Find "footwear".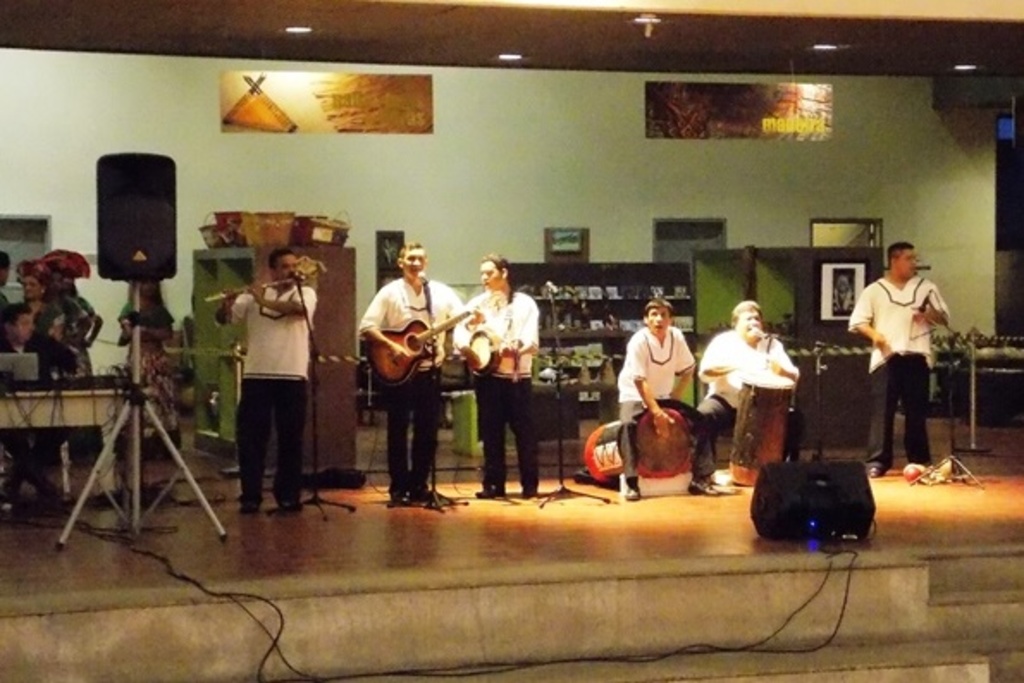
{"left": 239, "top": 494, "right": 256, "bottom": 508}.
